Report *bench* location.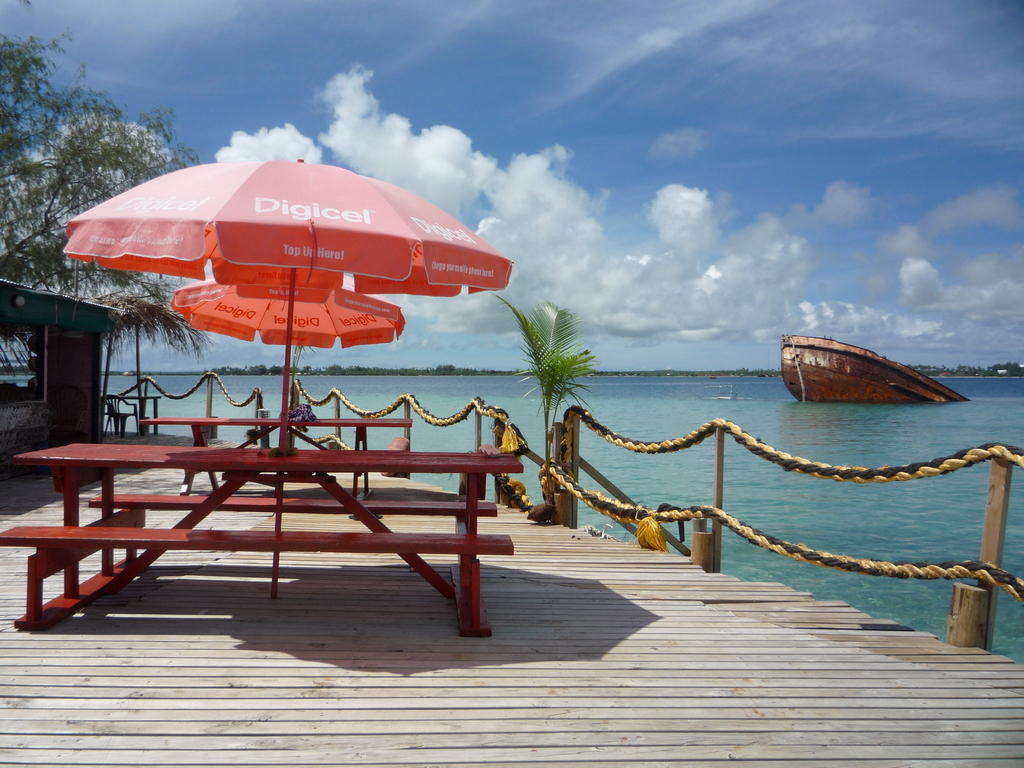
Report: BBox(145, 413, 413, 515).
